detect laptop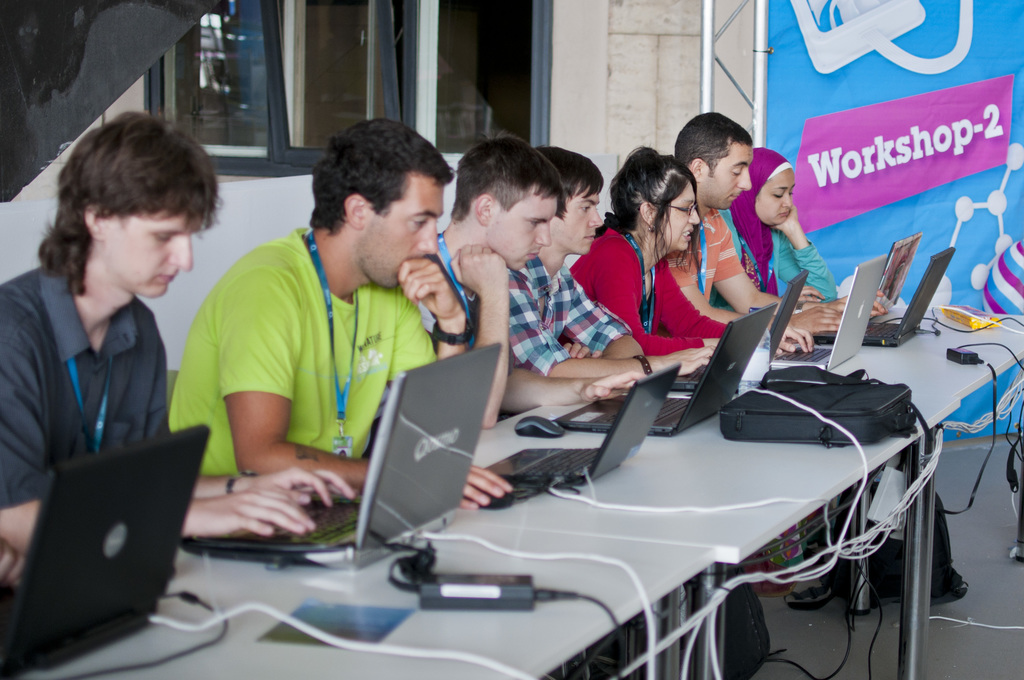
box=[671, 269, 811, 389]
